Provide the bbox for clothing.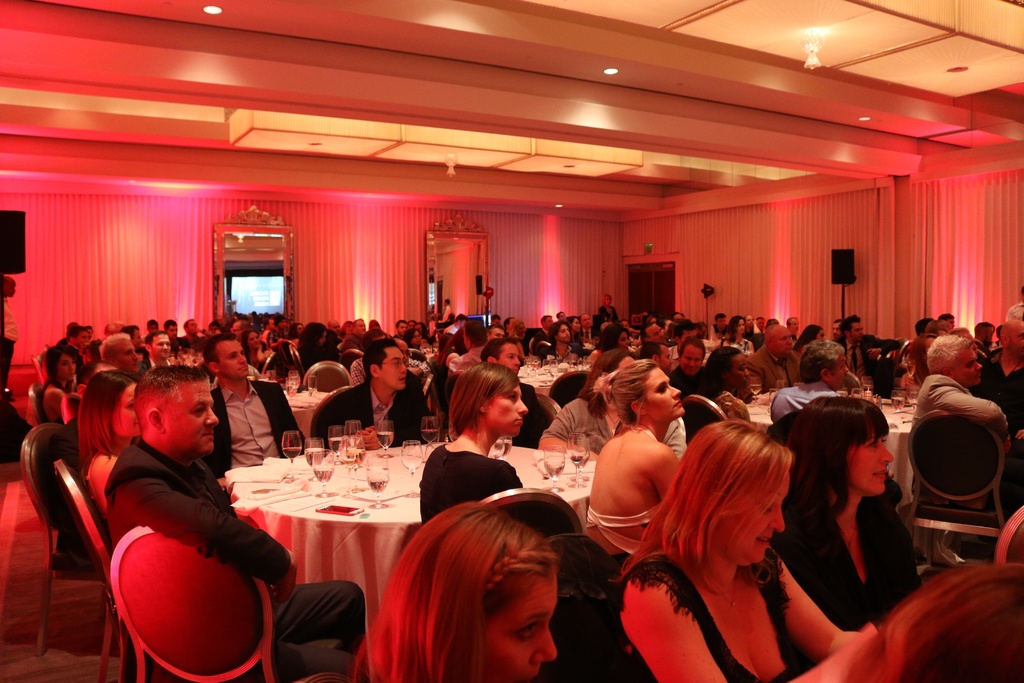
797:447:925:649.
